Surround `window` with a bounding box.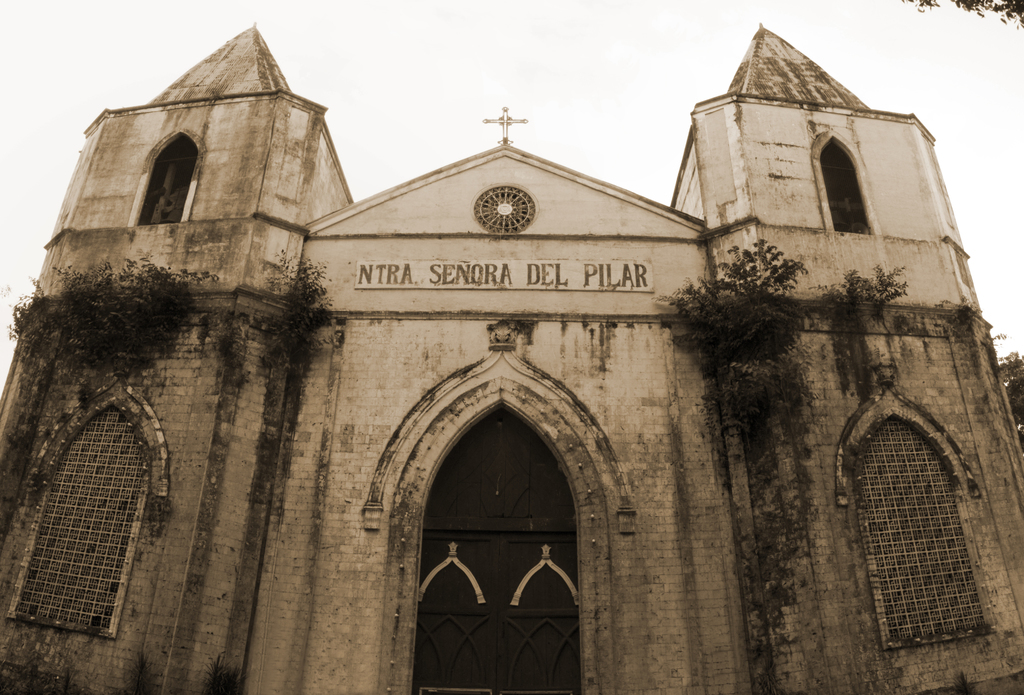
bbox(136, 135, 189, 228).
